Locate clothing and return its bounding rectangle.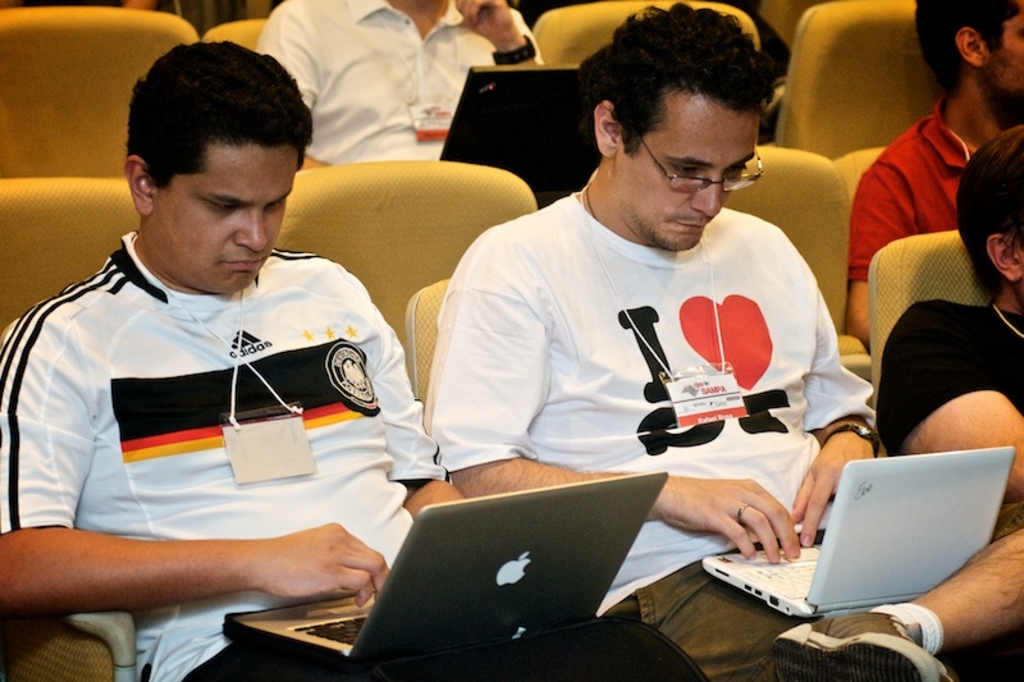
[433,187,1023,681].
